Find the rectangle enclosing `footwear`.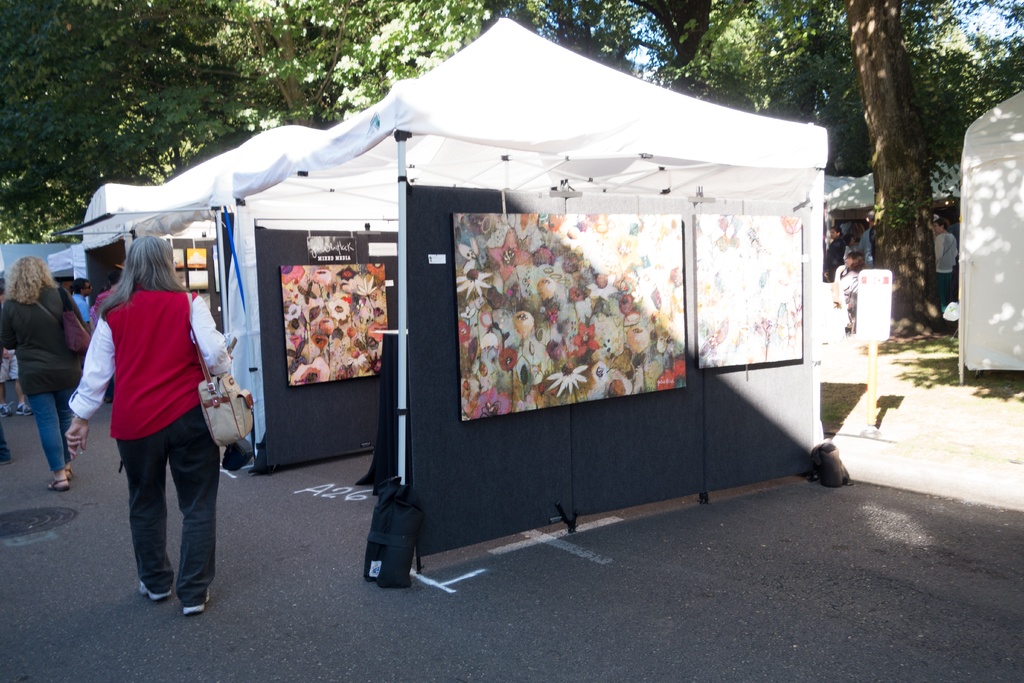
select_region(45, 469, 72, 491).
